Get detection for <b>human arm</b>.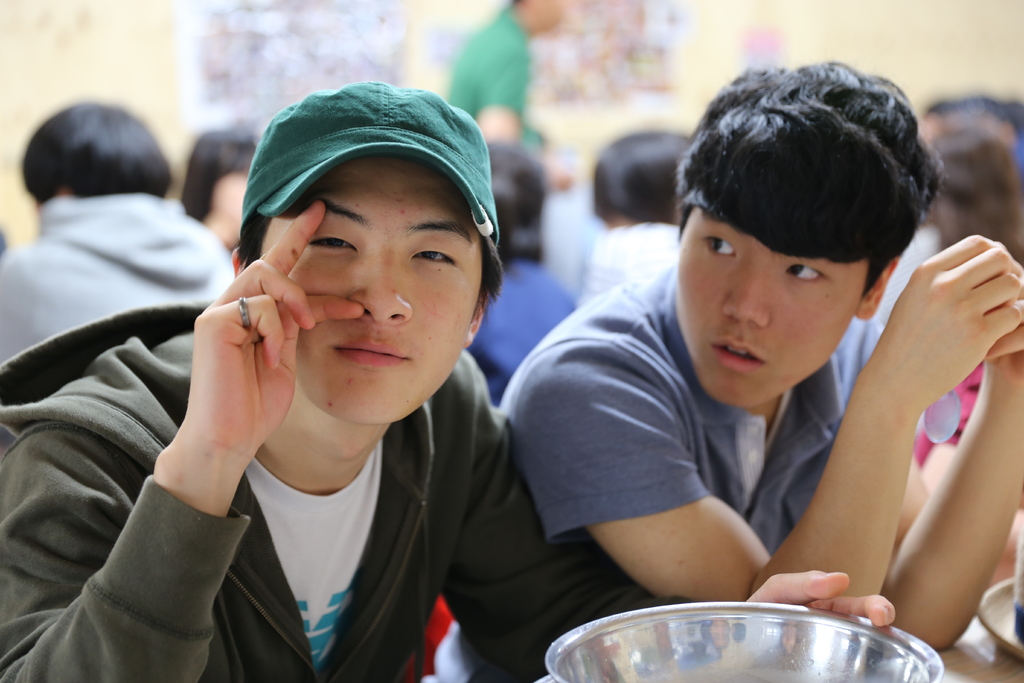
Detection: x1=830 y1=261 x2=1023 y2=680.
